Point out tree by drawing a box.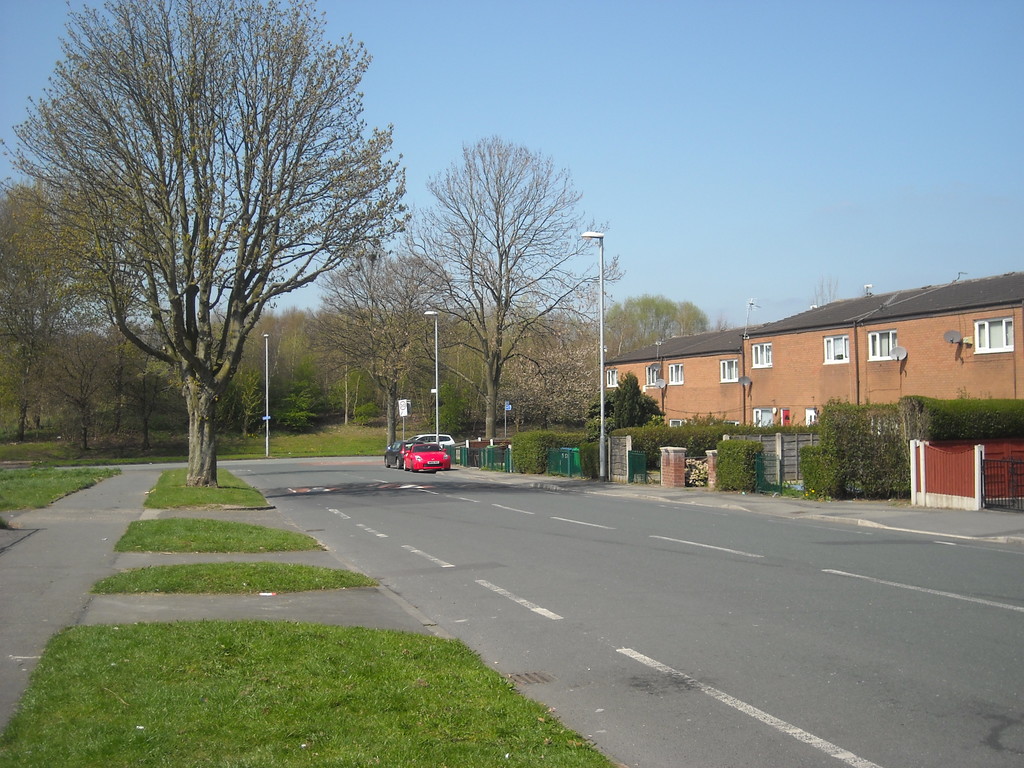
614 371 639 432.
